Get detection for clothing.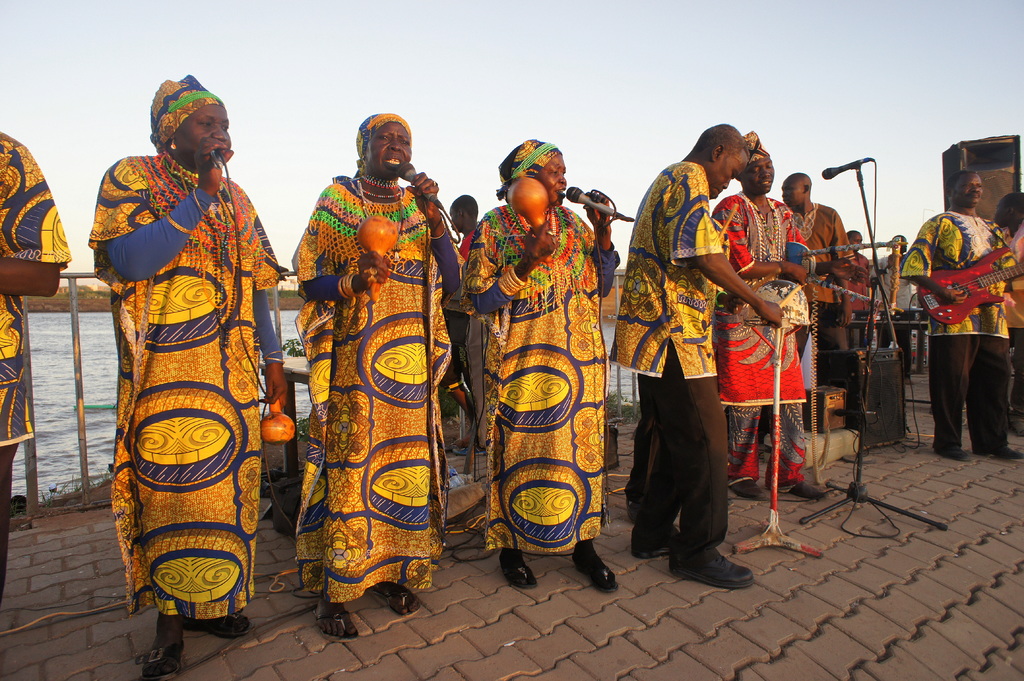
Detection: box=[835, 247, 877, 330].
